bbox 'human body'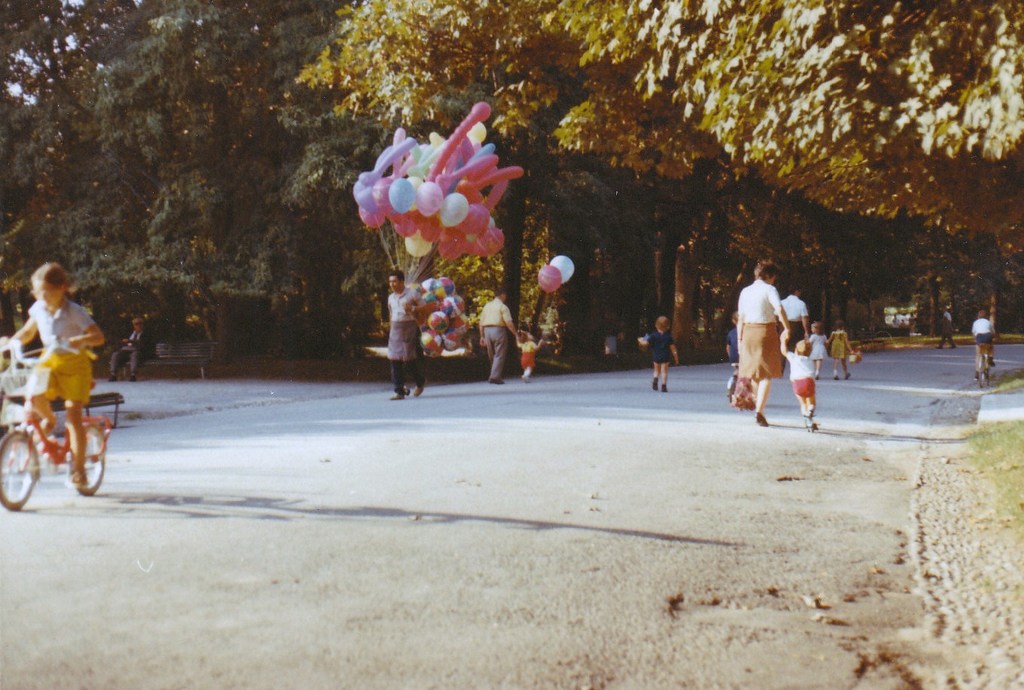
(x1=740, y1=276, x2=789, y2=428)
